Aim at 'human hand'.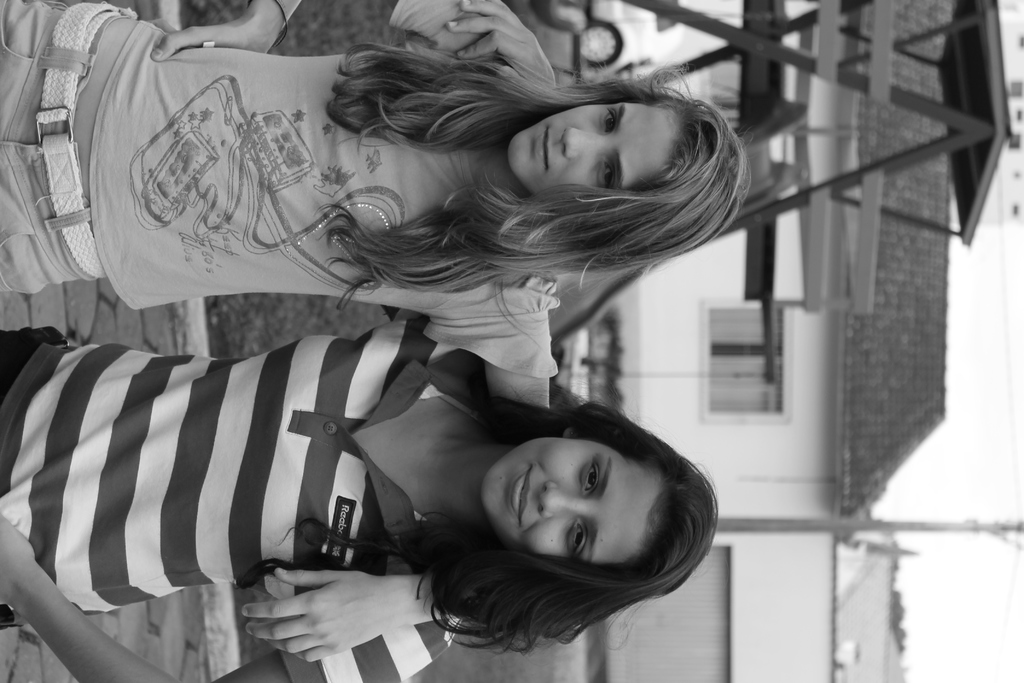
Aimed at 216:554:412:665.
